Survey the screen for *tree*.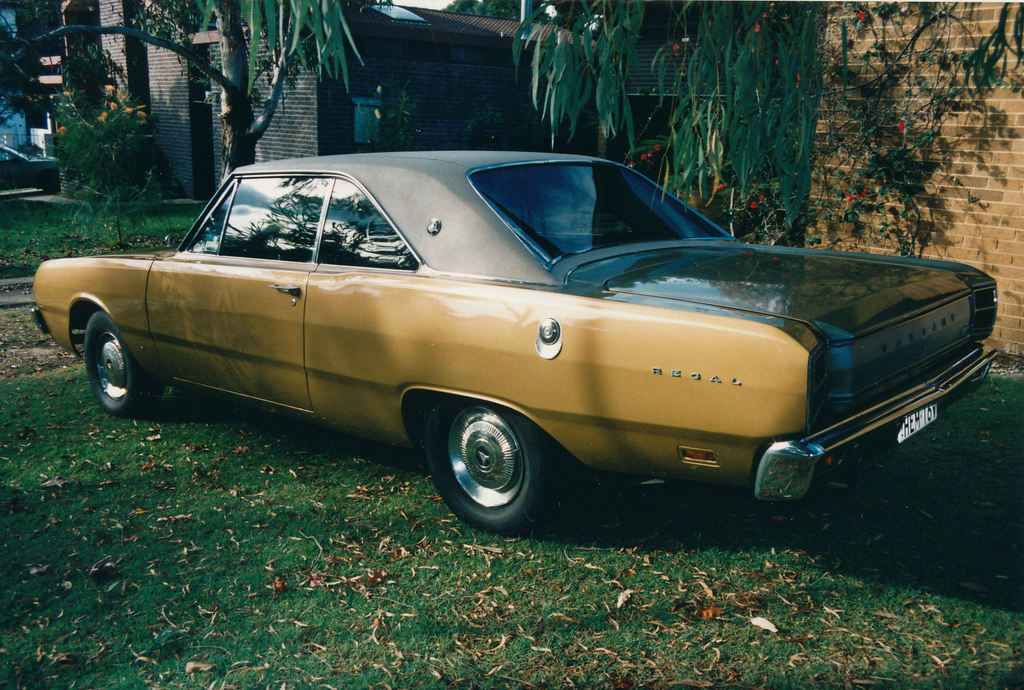
Survey found: BBox(0, 0, 392, 189).
